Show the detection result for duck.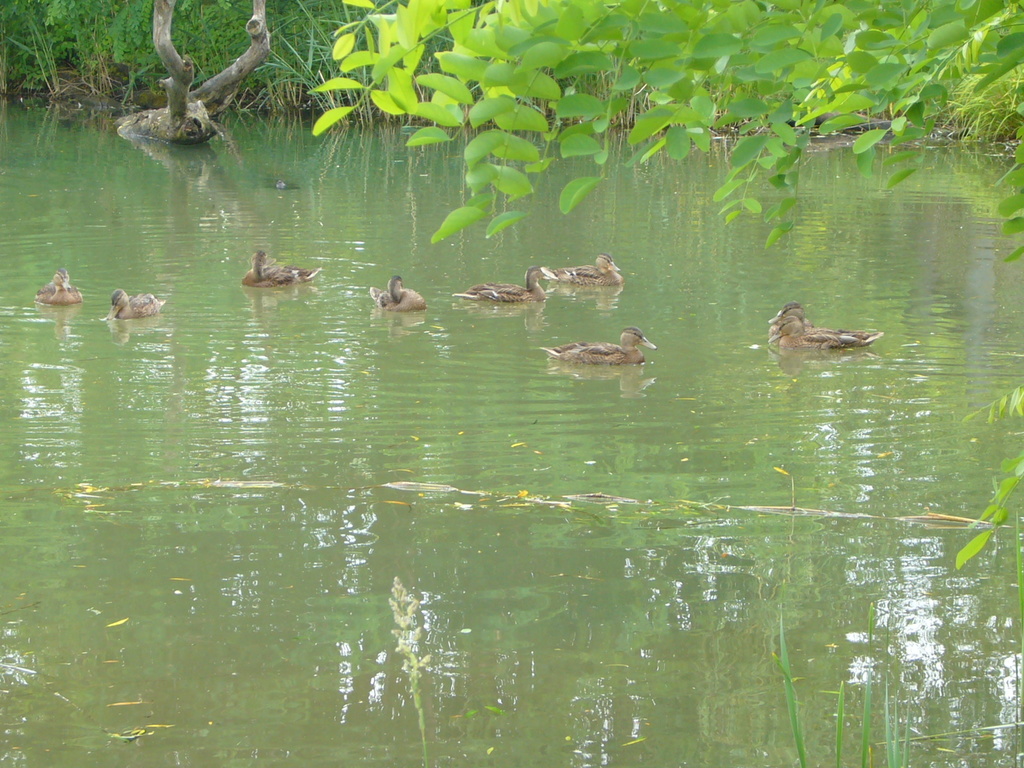
left=242, top=244, right=326, bottom=289.
